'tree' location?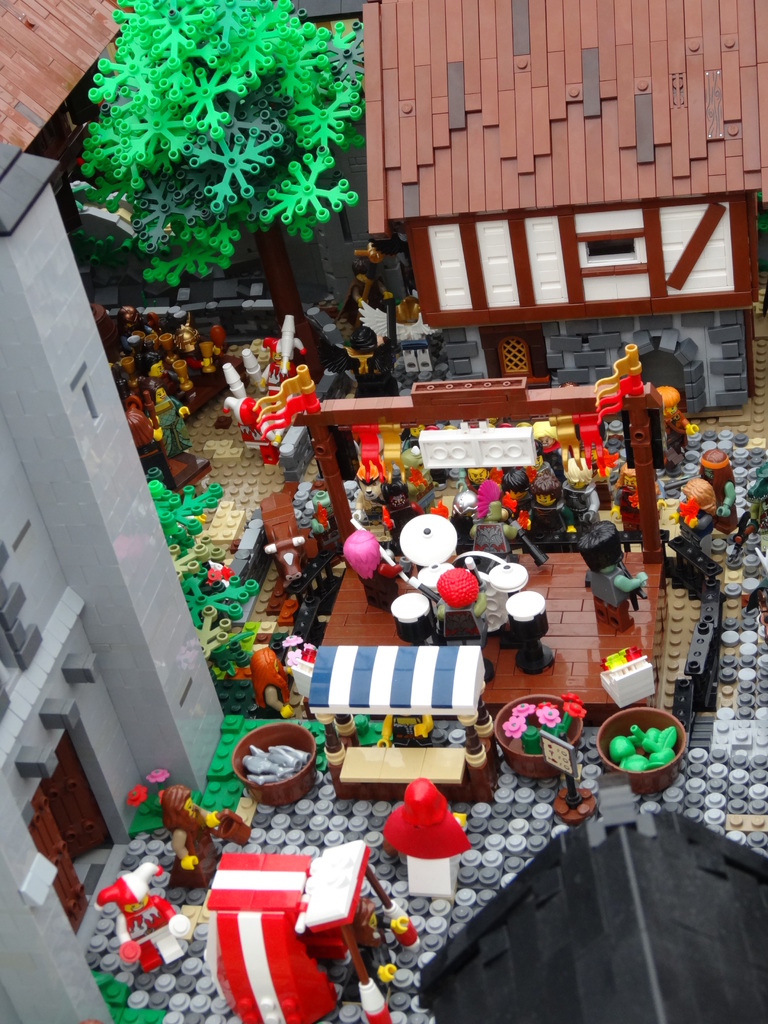
63/0/432/501
